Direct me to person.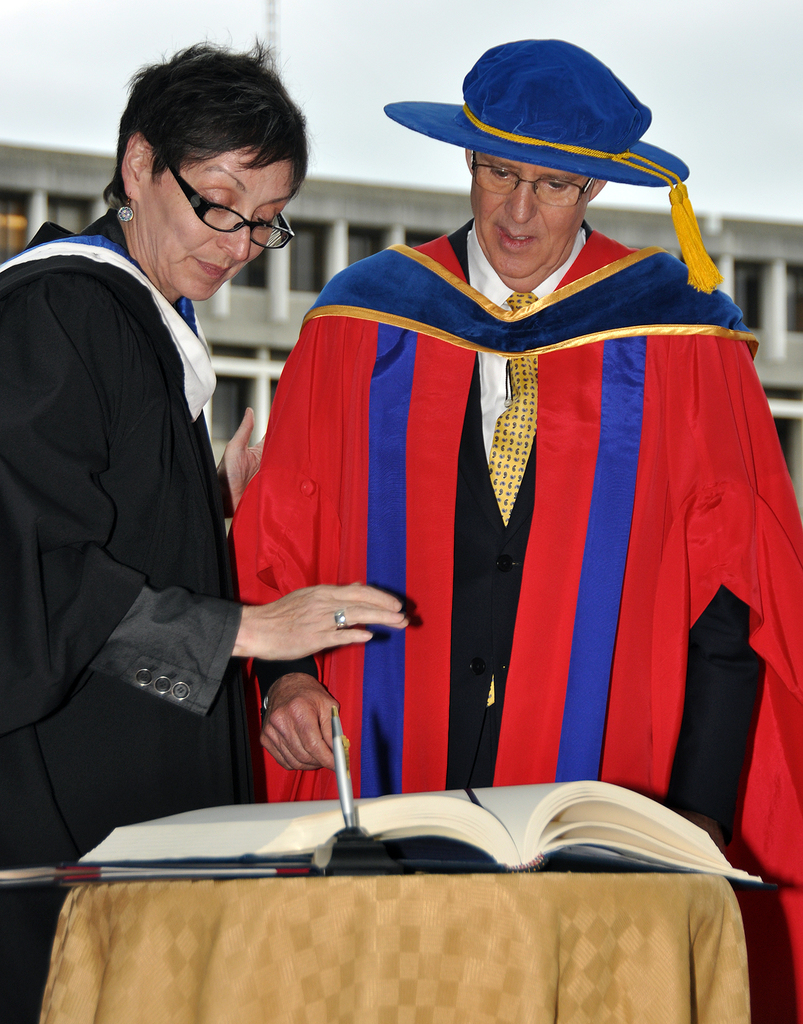
Direction: <region>0, 35, 406, 1023</region>.
